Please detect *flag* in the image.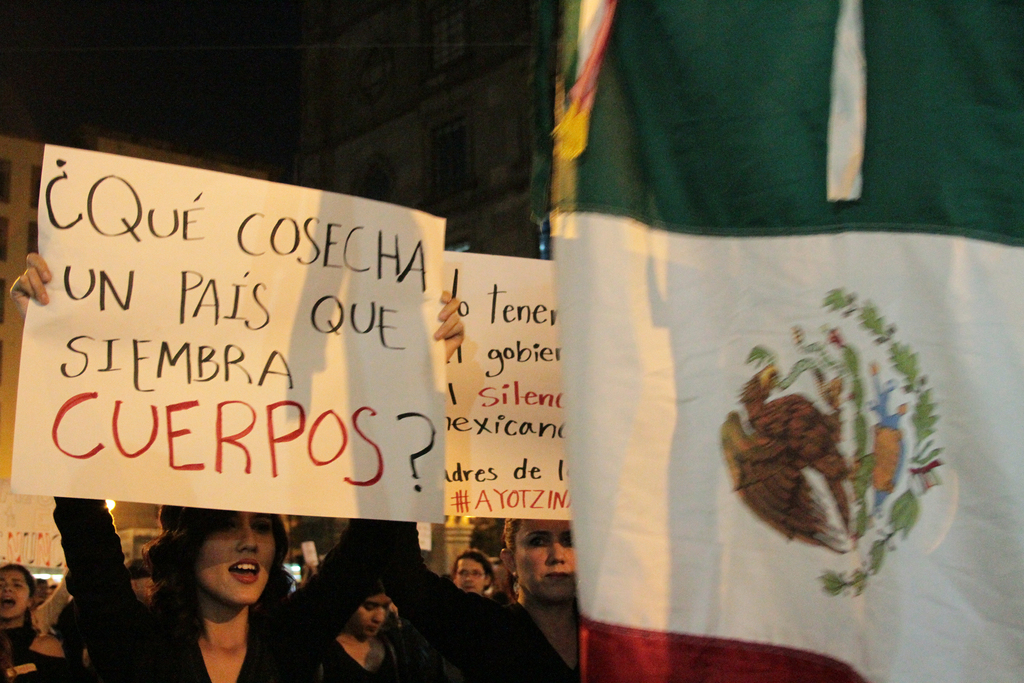
[553,0,1023,682].
